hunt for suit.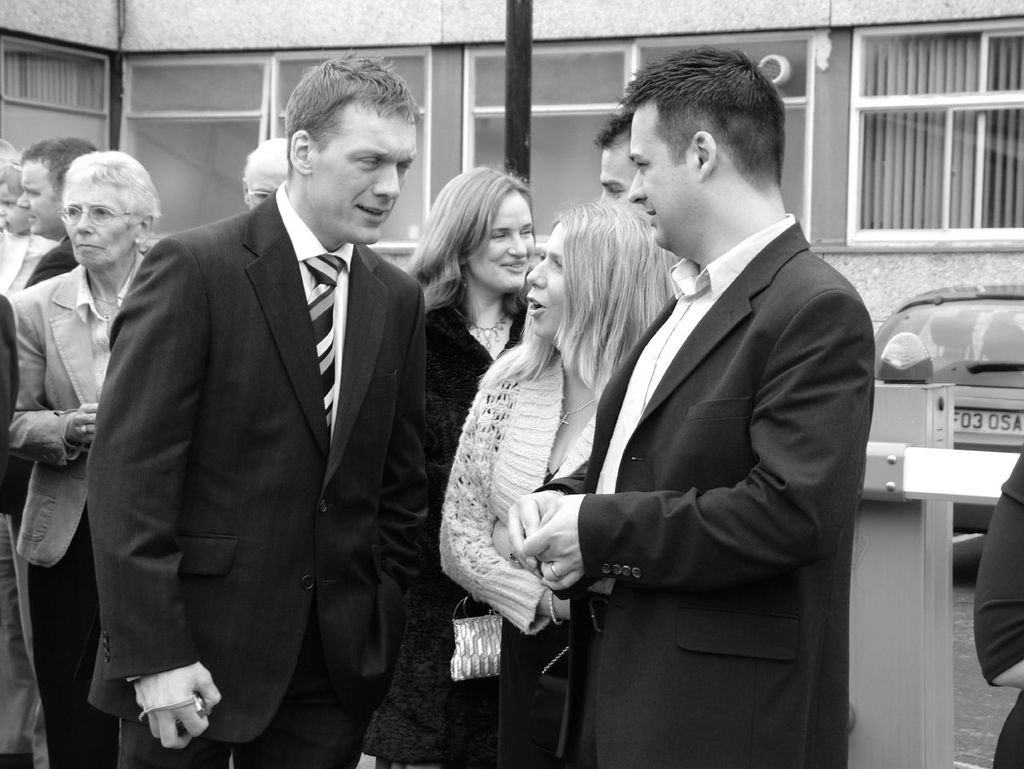
Hunted down at BBox(8, 250, 160, 768).
